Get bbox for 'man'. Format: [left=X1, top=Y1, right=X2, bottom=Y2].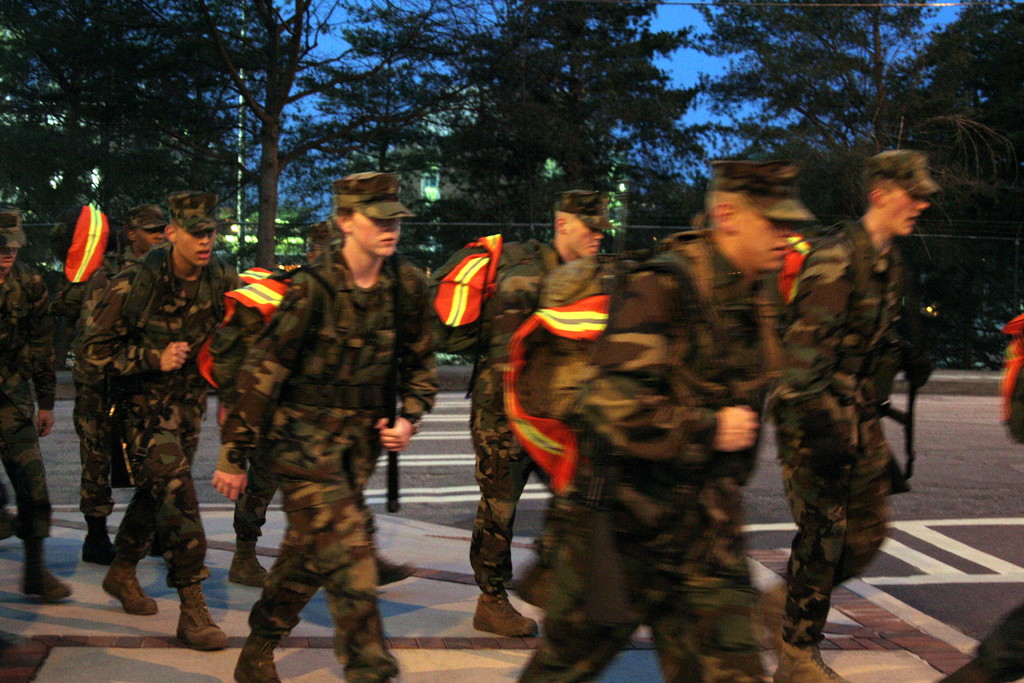
[left=209, top=168, right=446, bottom=682].
